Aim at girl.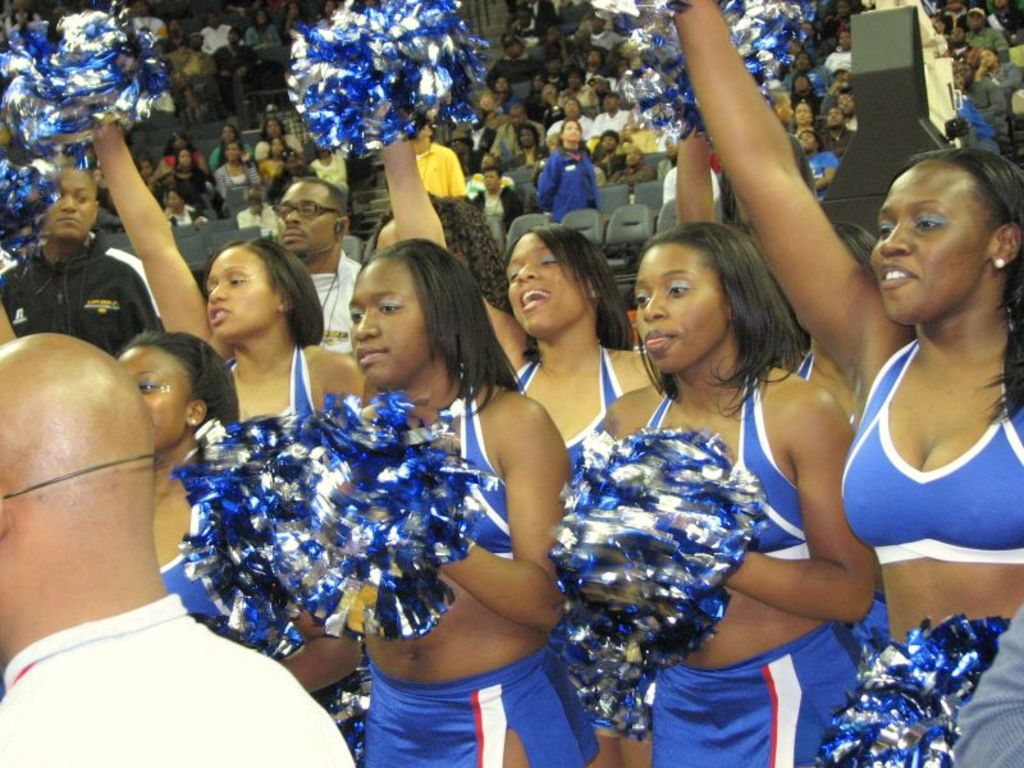
Aimed at BBox(667, 0, 1023, 767).
